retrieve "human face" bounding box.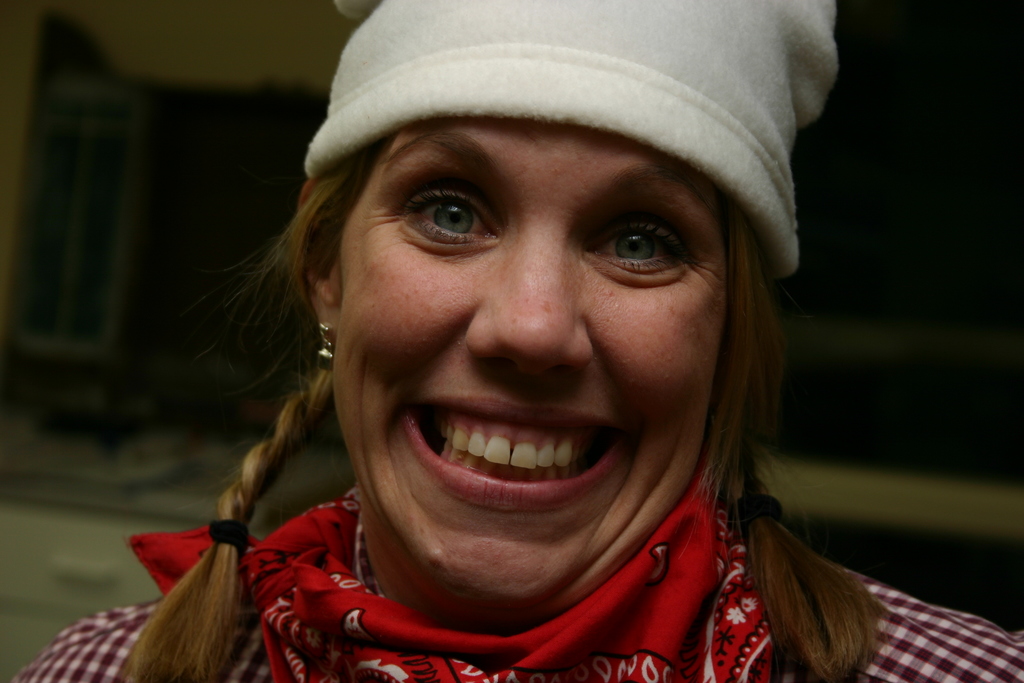
Bounding box: 333 120 732 592.
